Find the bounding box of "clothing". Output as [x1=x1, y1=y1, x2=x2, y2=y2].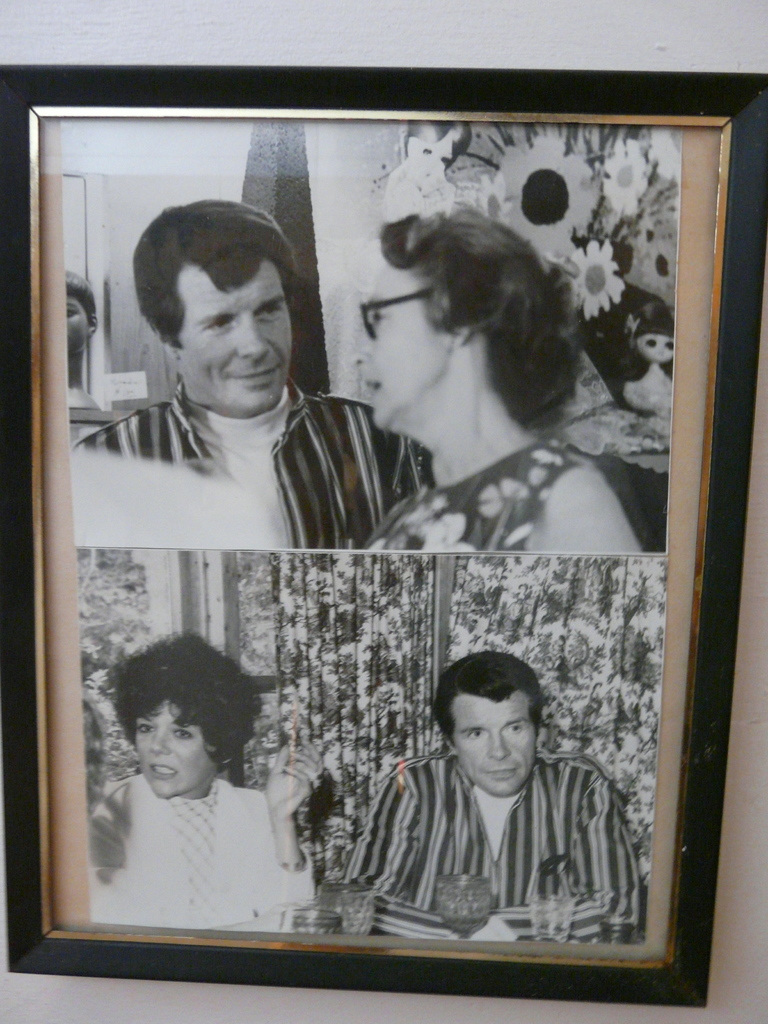
[x1=69, y1=378, x2=429, y2=543].
